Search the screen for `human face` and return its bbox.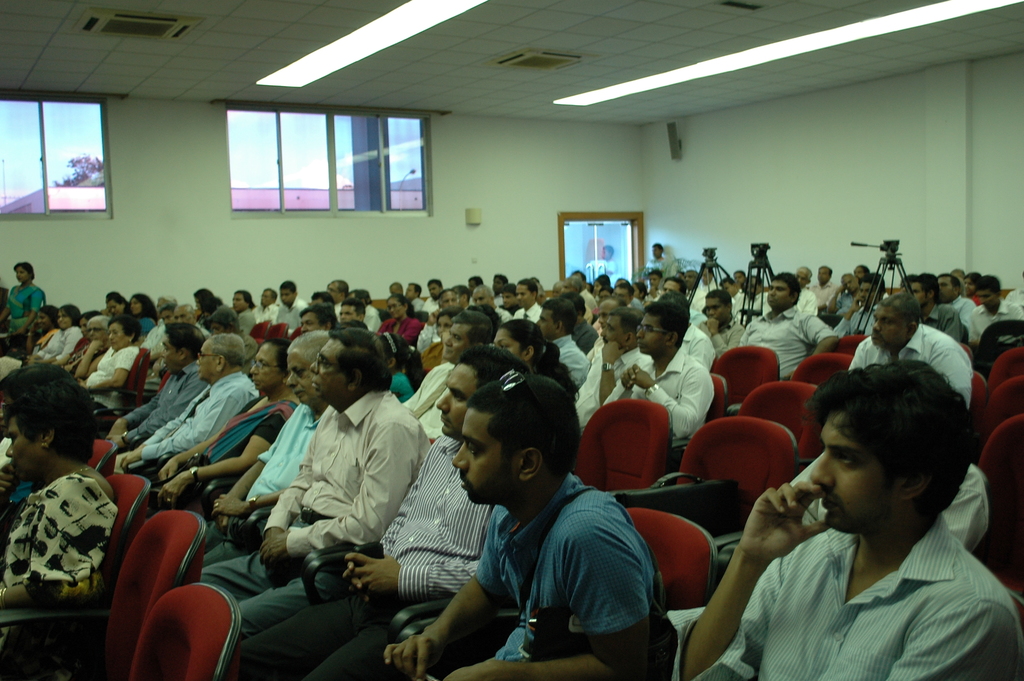
Found: select_region(614, 288, 630, 303).
